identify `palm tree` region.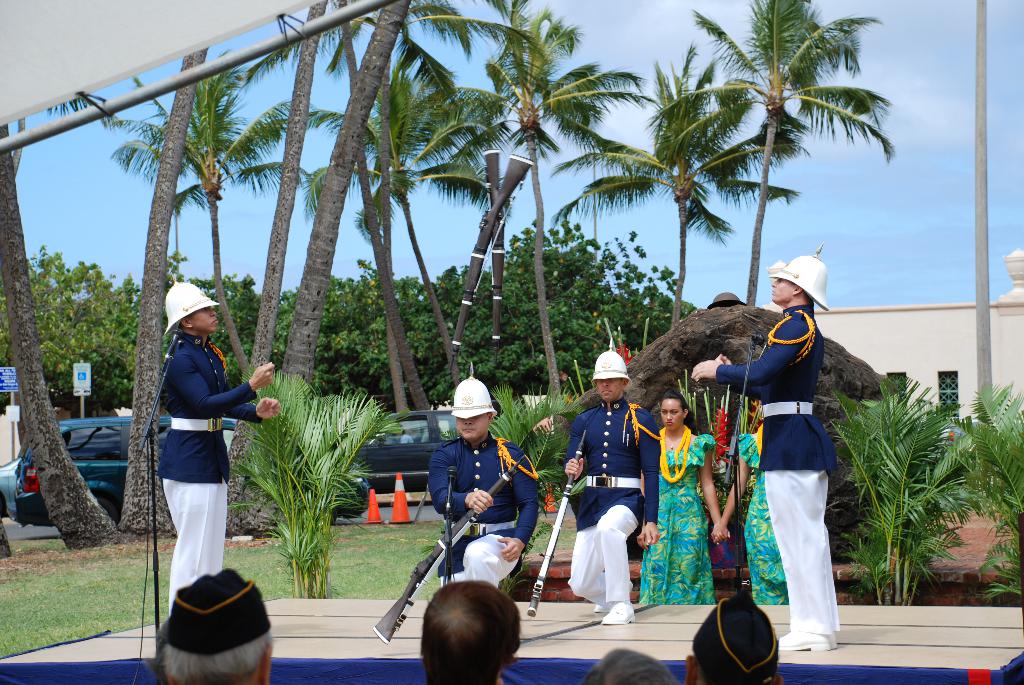
Region: x1=828, y1=374, x2=980, y2=603.
